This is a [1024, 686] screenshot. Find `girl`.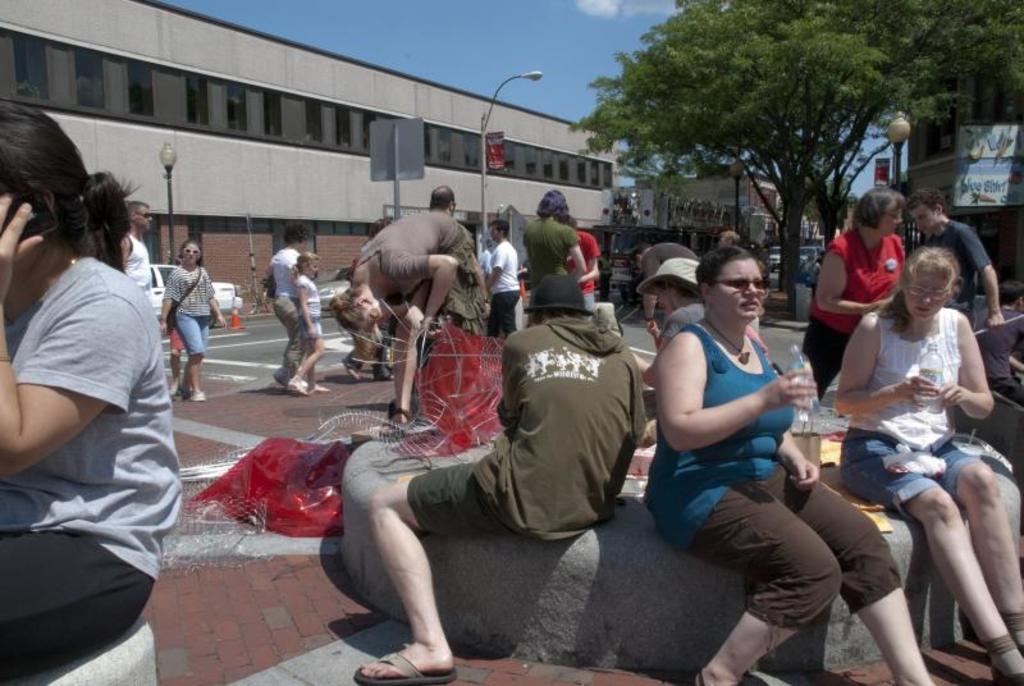
Bounding box: <box>287,251,330,395</box>.
